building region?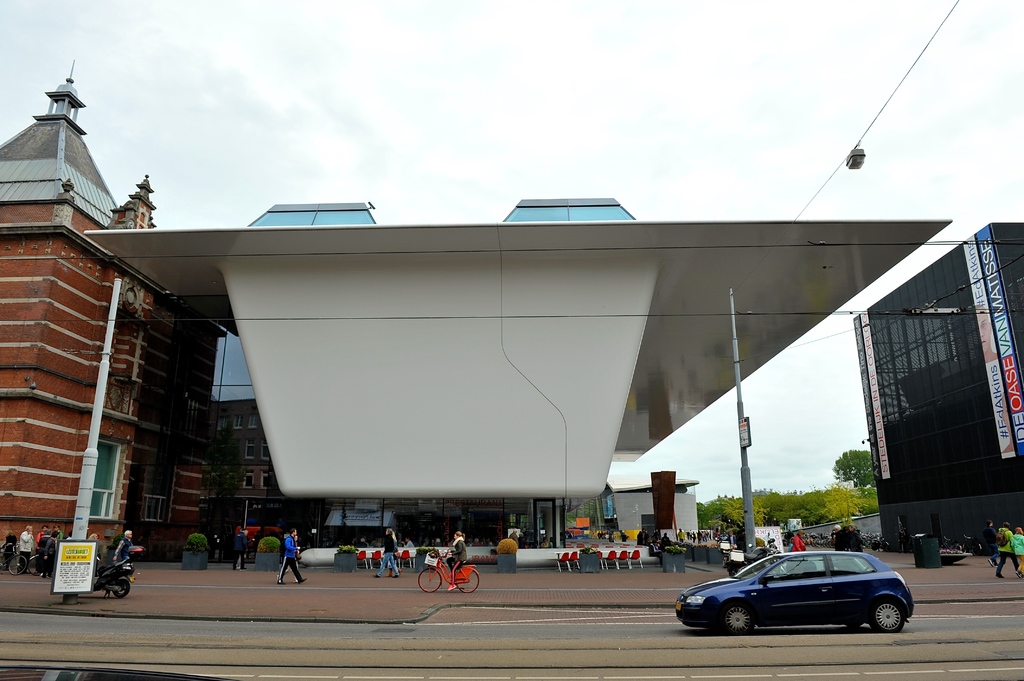
bbox=(75, 193, 956, 566)
